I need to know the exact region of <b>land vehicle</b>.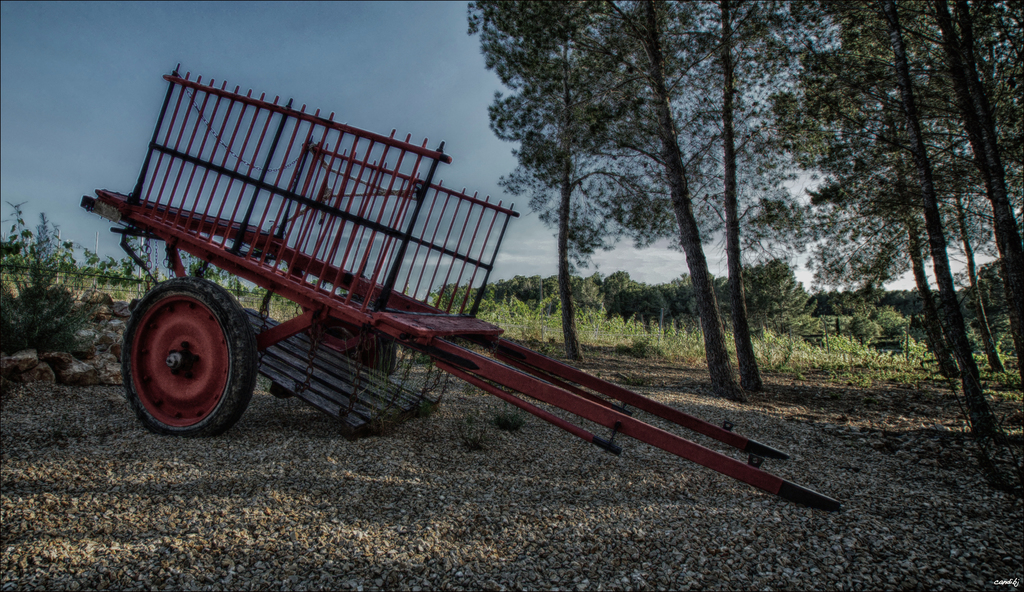
Region: <box>95,75,782,496</box>.
